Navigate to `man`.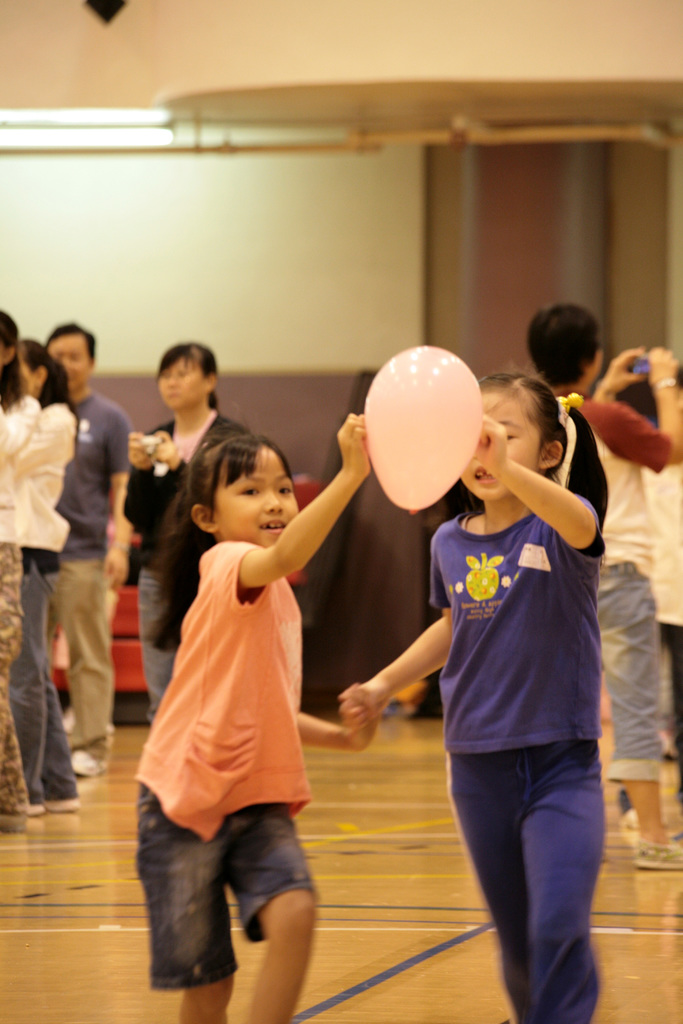
Navigation target: rect(11, 323, 128, 812).
